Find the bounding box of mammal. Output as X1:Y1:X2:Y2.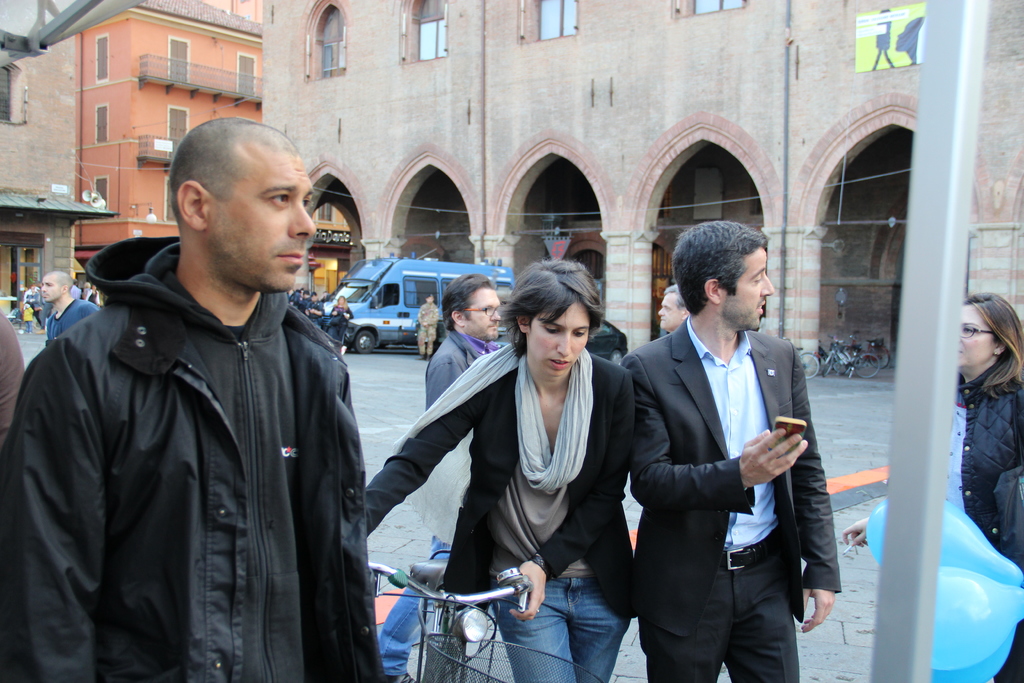
324:294:356:358.
